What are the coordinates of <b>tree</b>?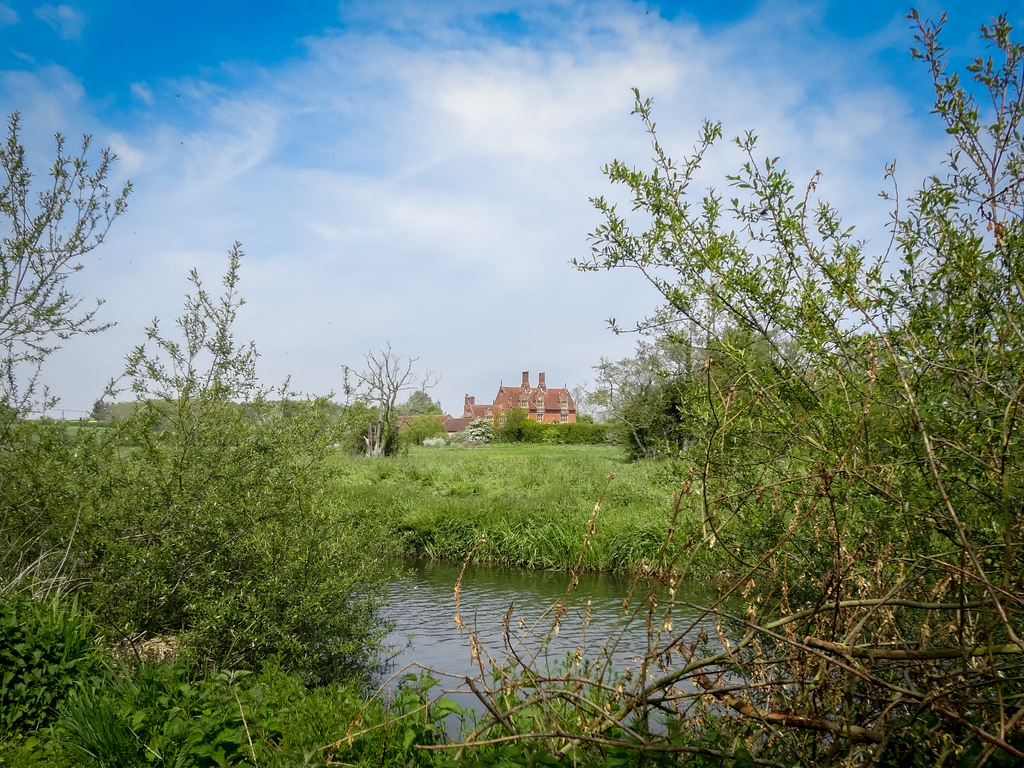
select_region(342, 339, 437, 458).
